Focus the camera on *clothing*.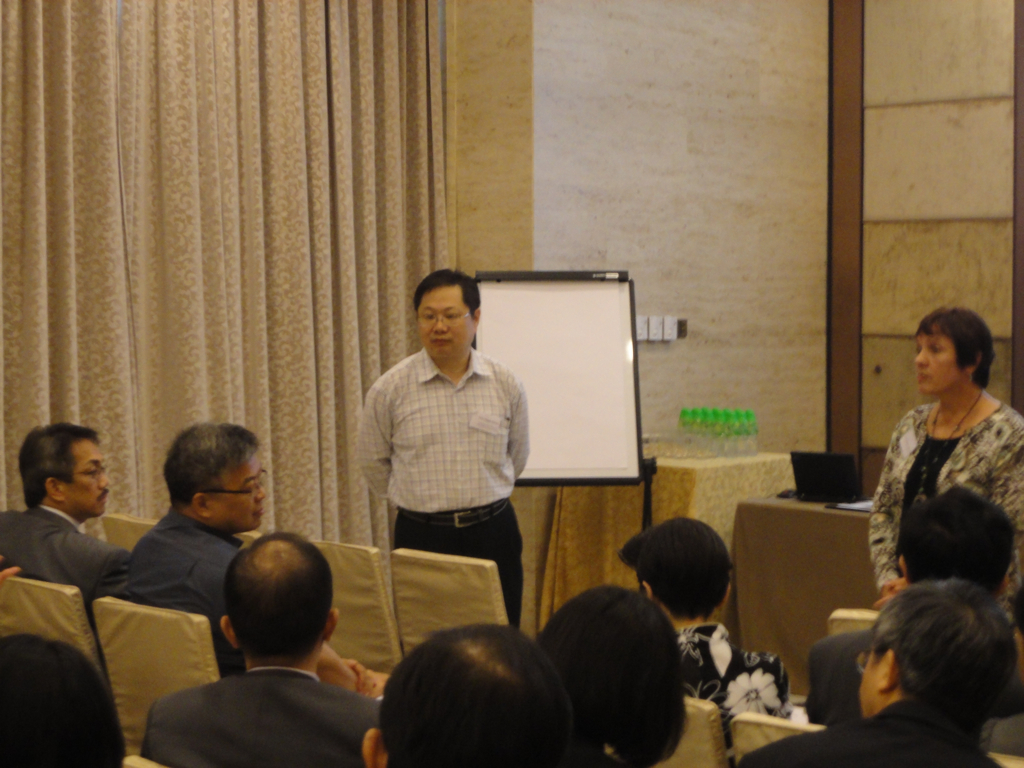
Focus region: 342/308/536/594.
